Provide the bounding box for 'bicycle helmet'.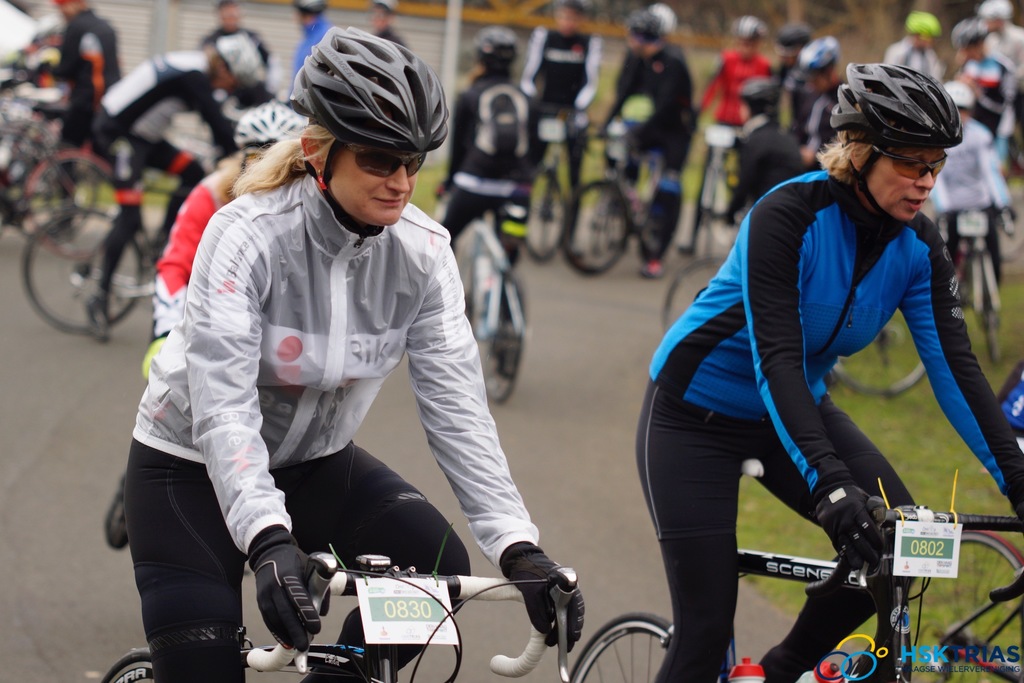
Rect(236, 103, 314, 150).
